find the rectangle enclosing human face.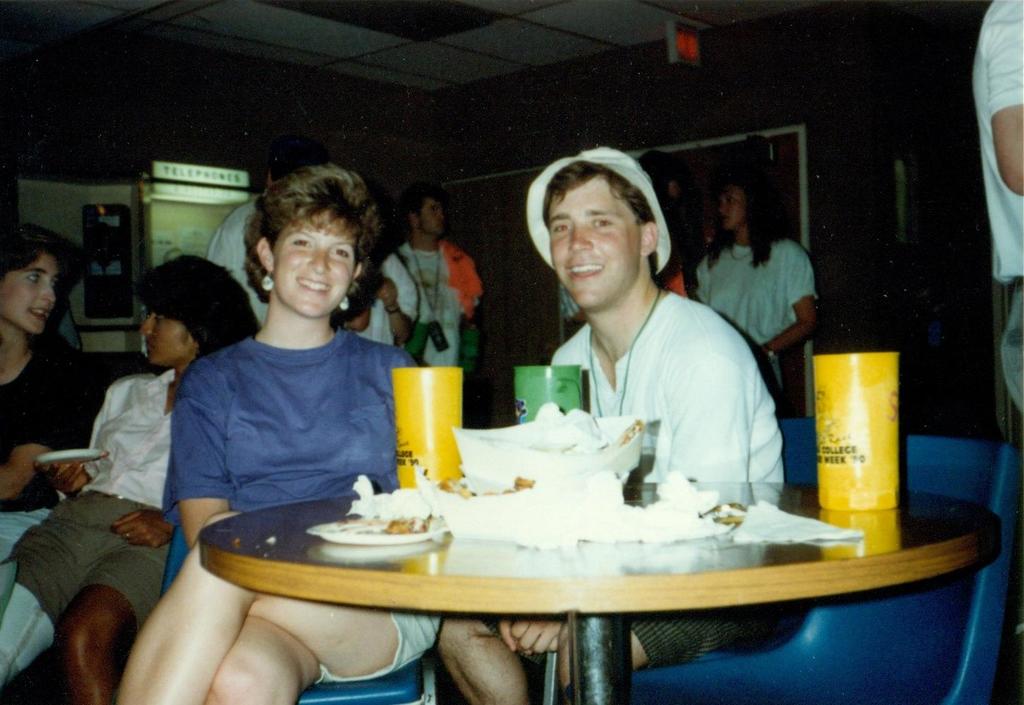
<bbox>0, 256, 61, 331</bbox>.
